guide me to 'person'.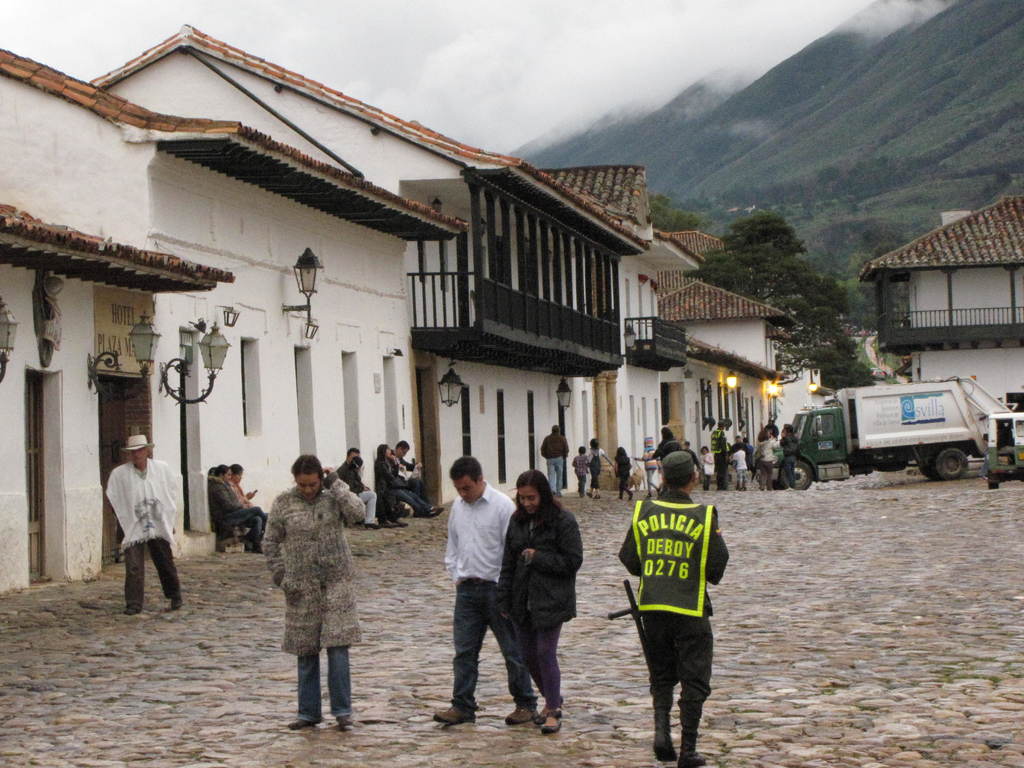
Guidance: box=[997, 419, 1017, 449].
